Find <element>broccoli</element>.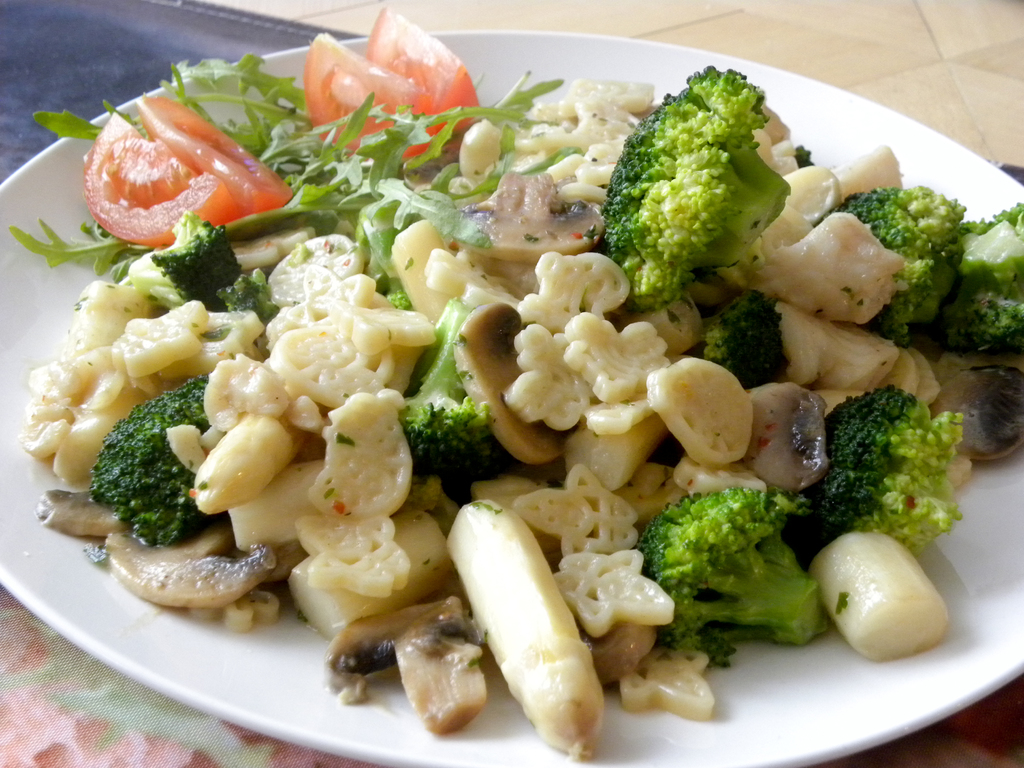
93 372 221 543.
